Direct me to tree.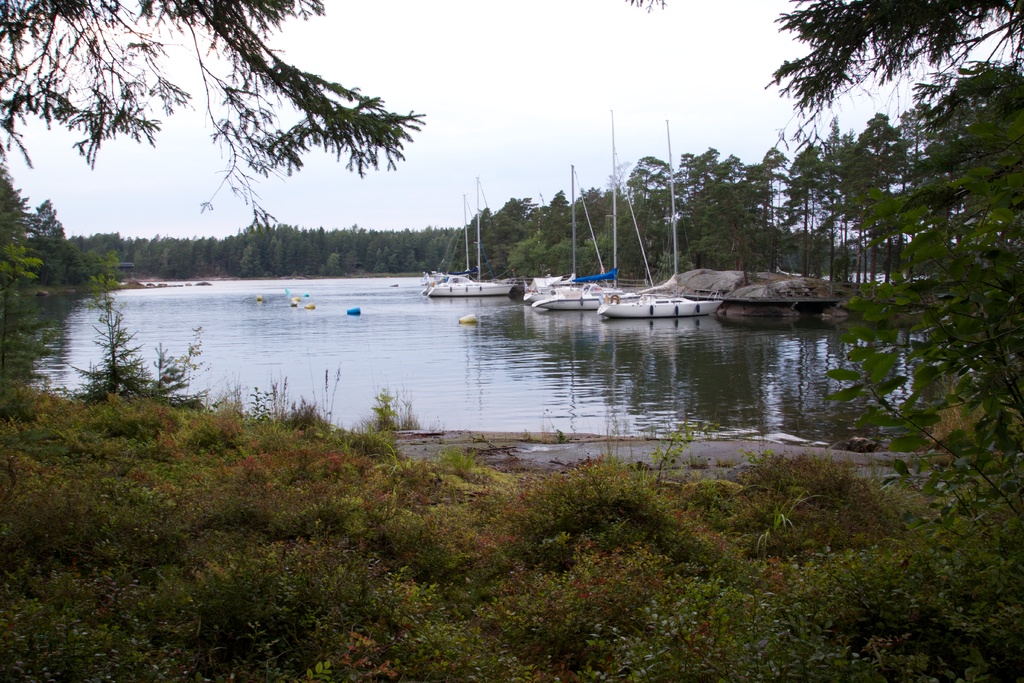
Direction: Rect(509, 181, 591, 312).
